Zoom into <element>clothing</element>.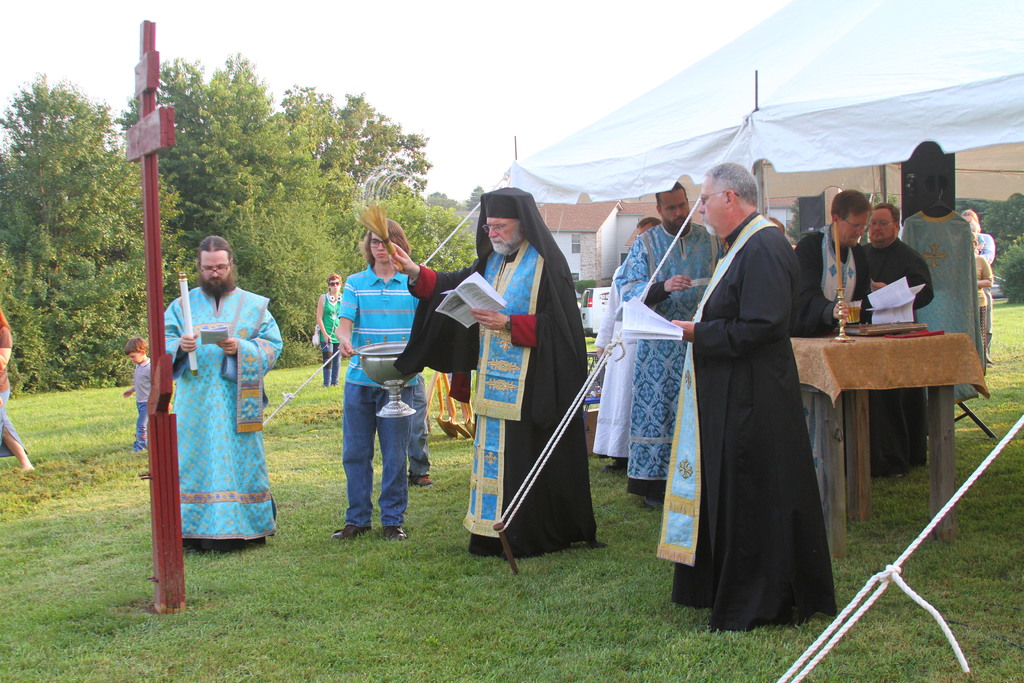
Zoom target: select_region(344, 263, 420, 520).
